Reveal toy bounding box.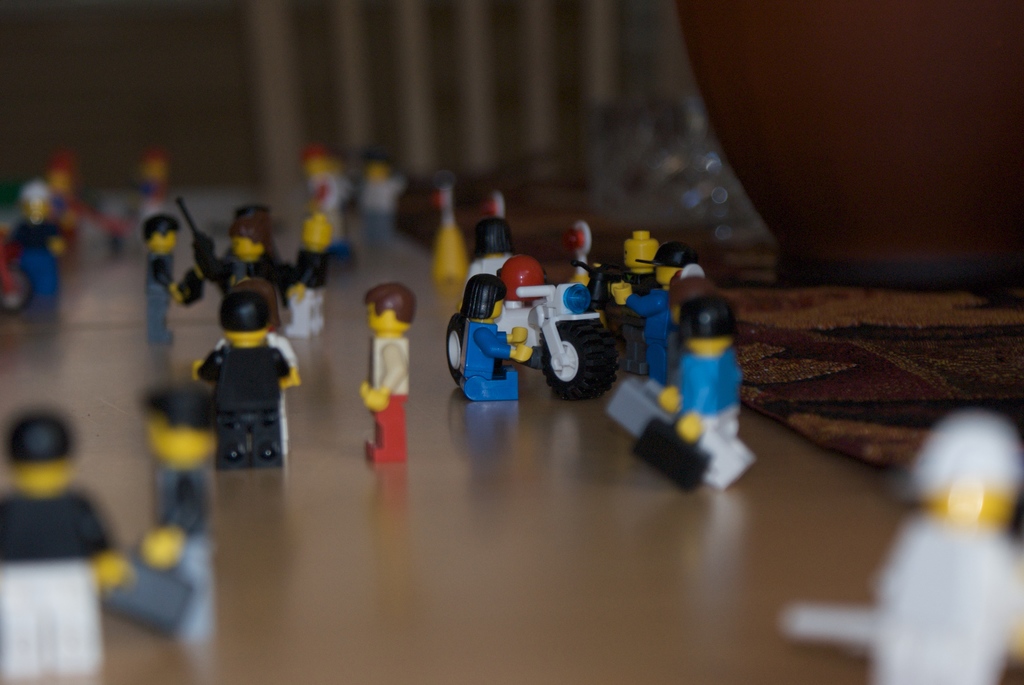
Revealed: <bbox>278, 208, 337, 336</bbox>.
